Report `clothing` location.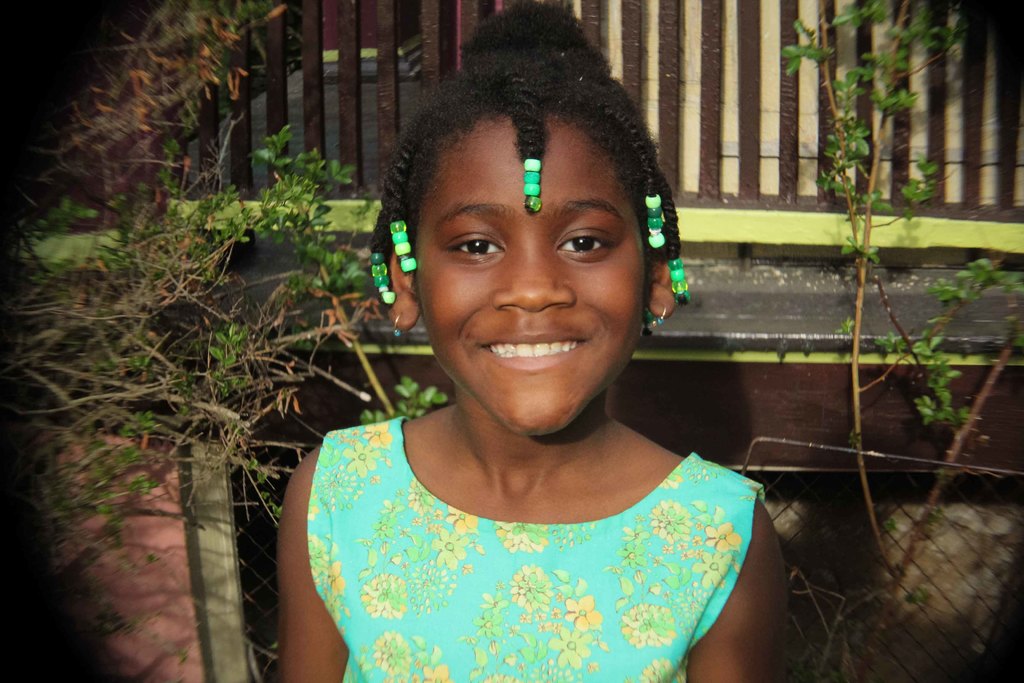
Report: x1=276 y1=414 x2=790 y2=668.
